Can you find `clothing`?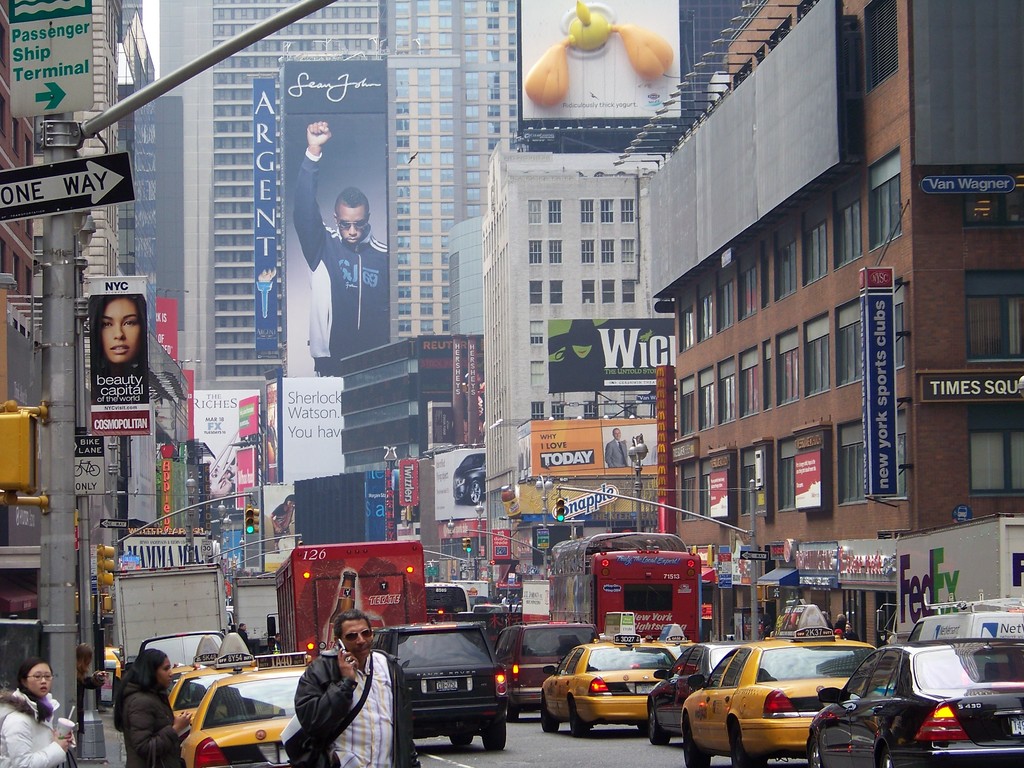
Yes, bounding box: 0, 689, 68, 767.
